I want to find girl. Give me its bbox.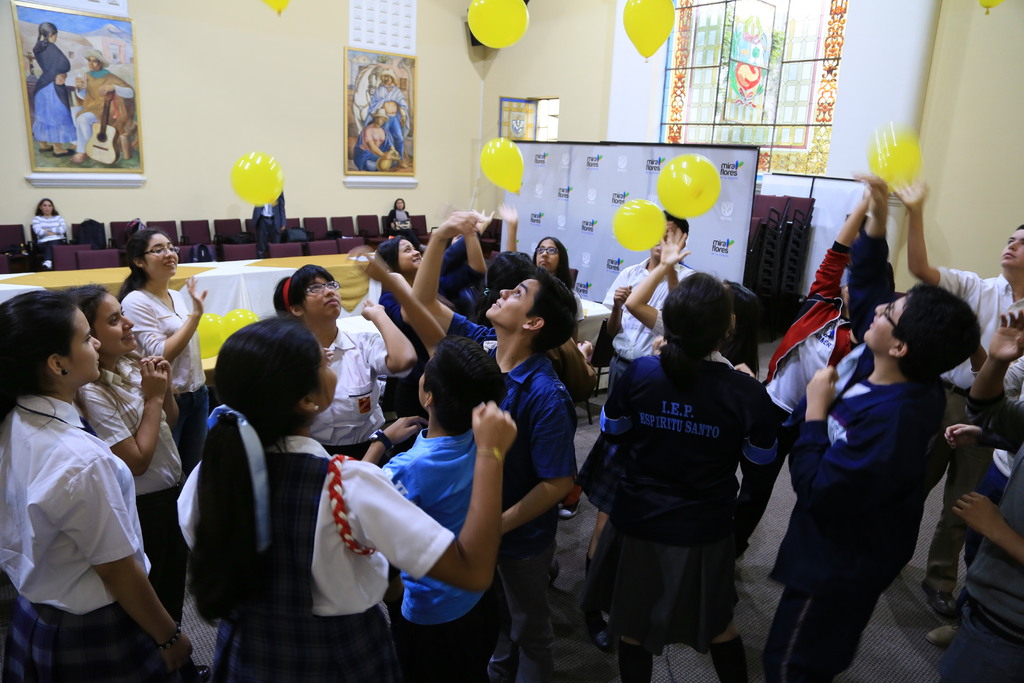
x1=576 y1=267 x2=780 y2=682.
